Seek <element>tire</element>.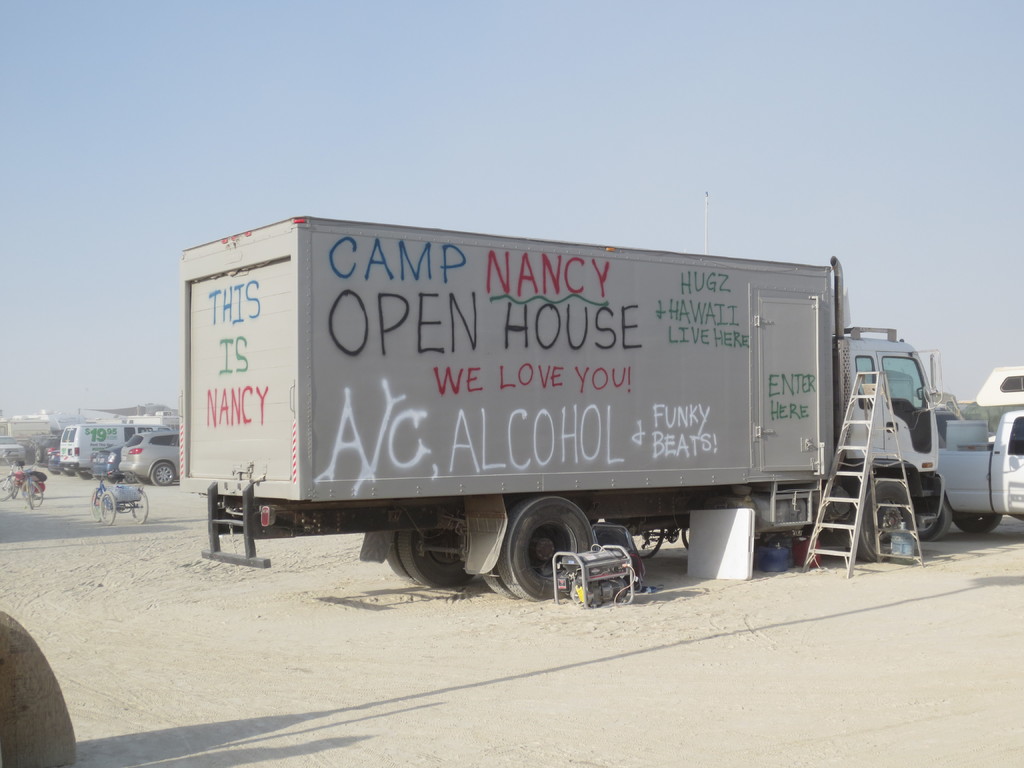
bbox=(387, 524, 421, 585).
